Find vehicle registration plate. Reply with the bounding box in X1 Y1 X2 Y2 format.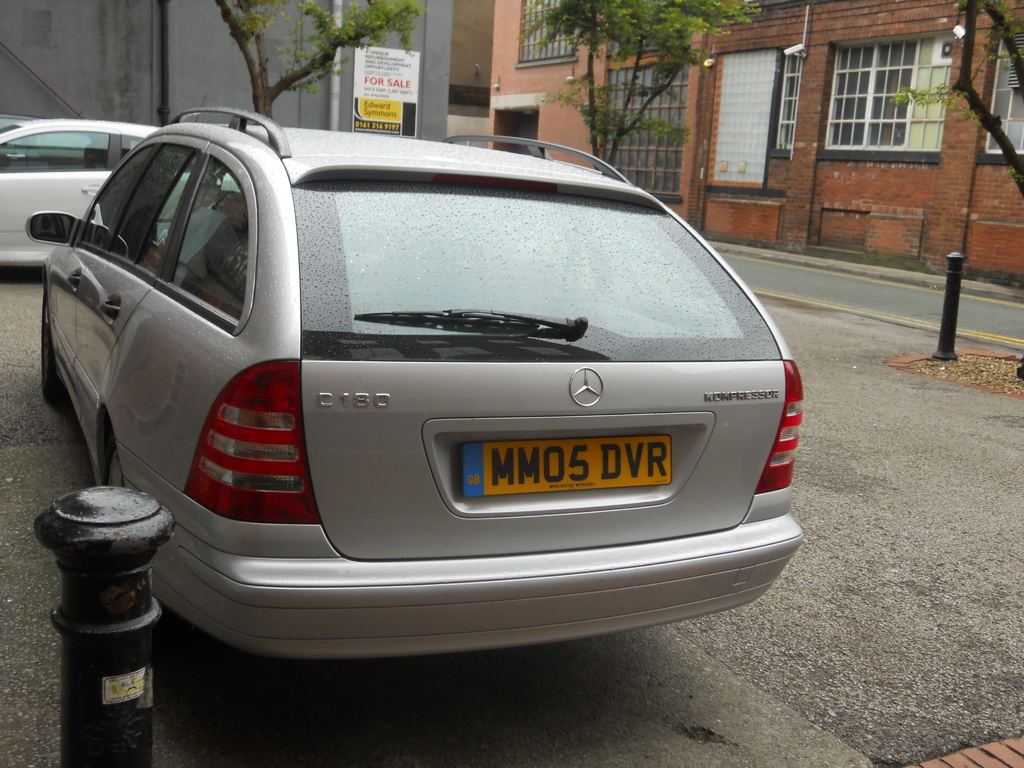
436 426 707 531.
